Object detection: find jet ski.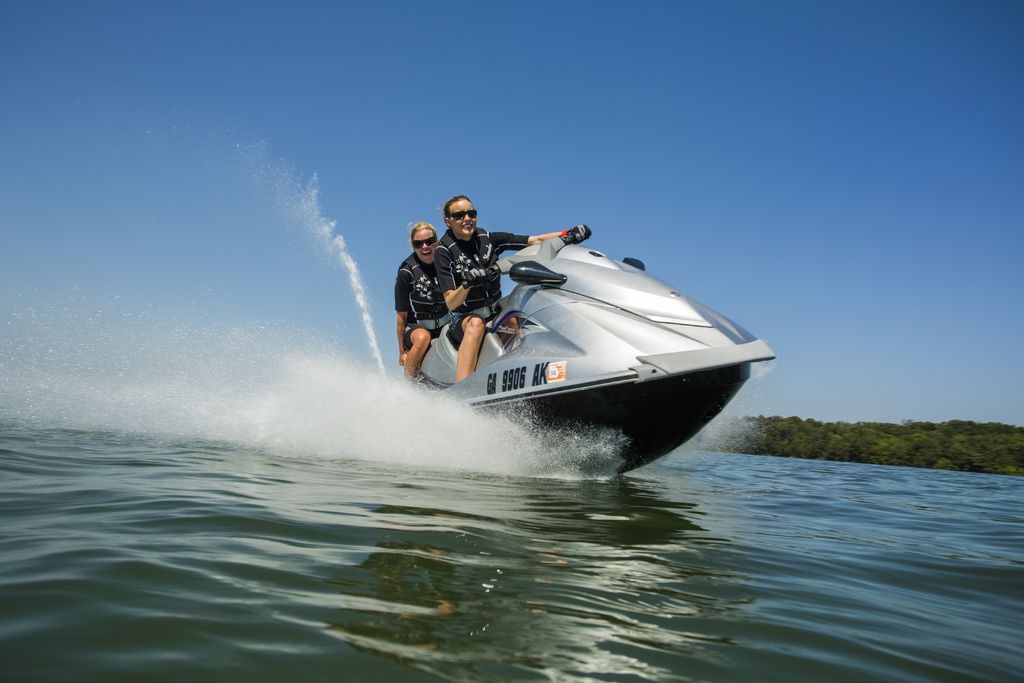
(left=369, top=219, right=771, bottom=472).
